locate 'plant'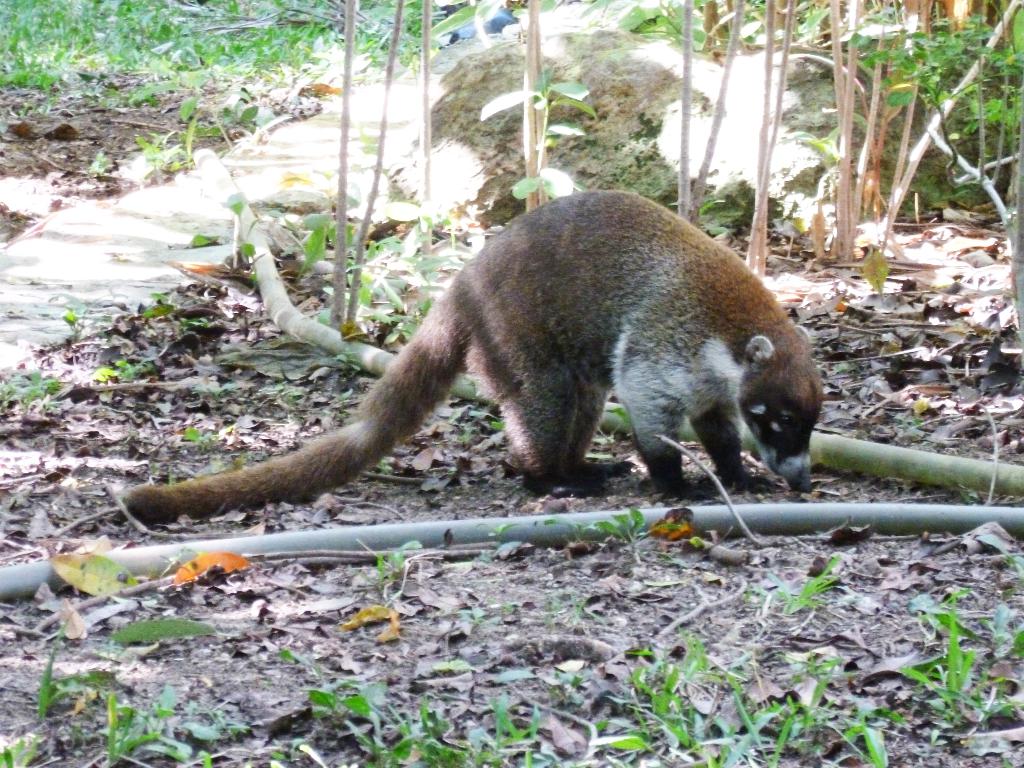
567,595,609,623
